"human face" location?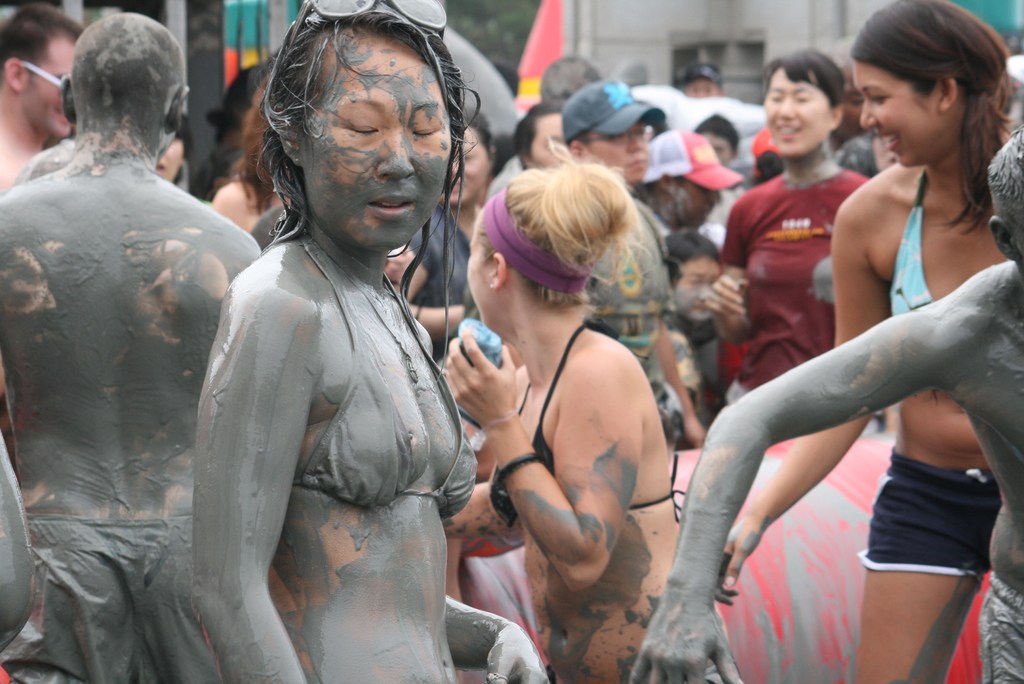
x1=692, y1=69, x2=719, y2=101
